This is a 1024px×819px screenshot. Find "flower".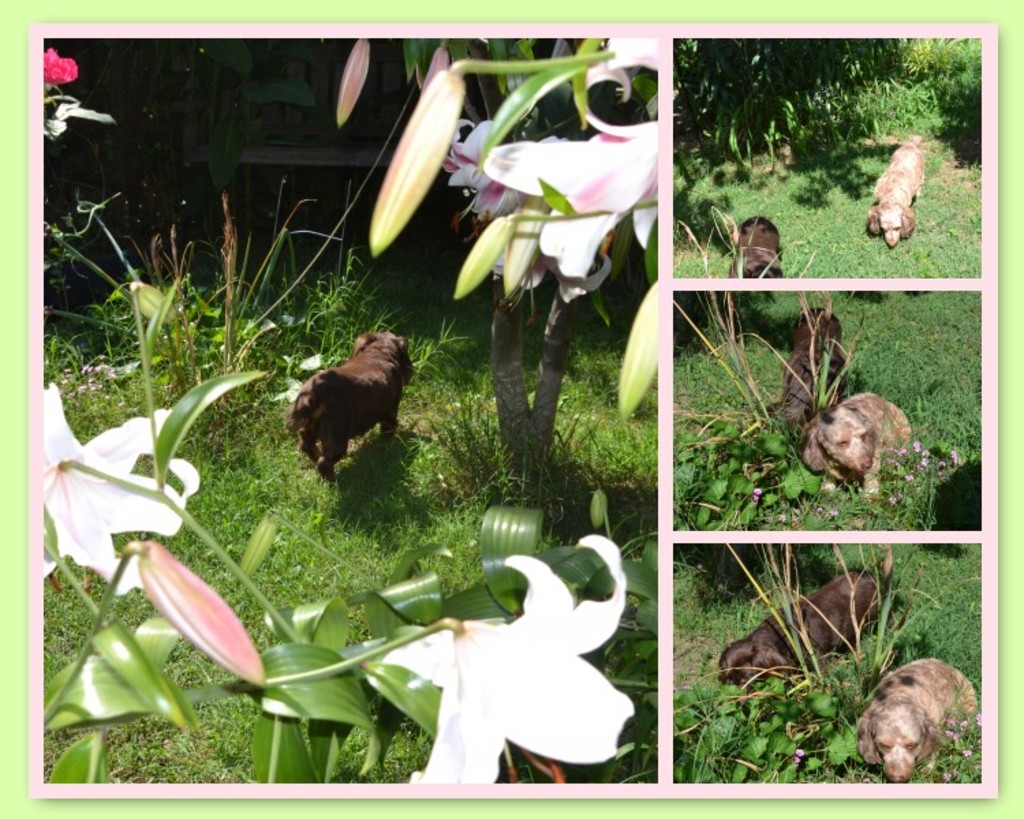
Bounding box: l=138, t=538, r=268, b=689.
